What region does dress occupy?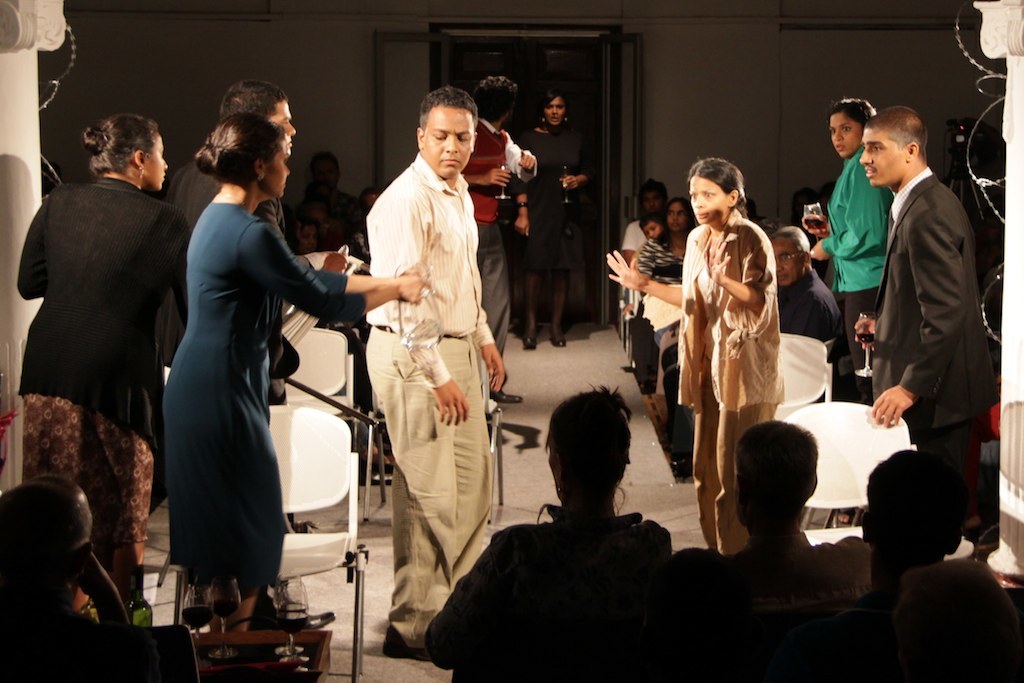
(163,203,368,591).
